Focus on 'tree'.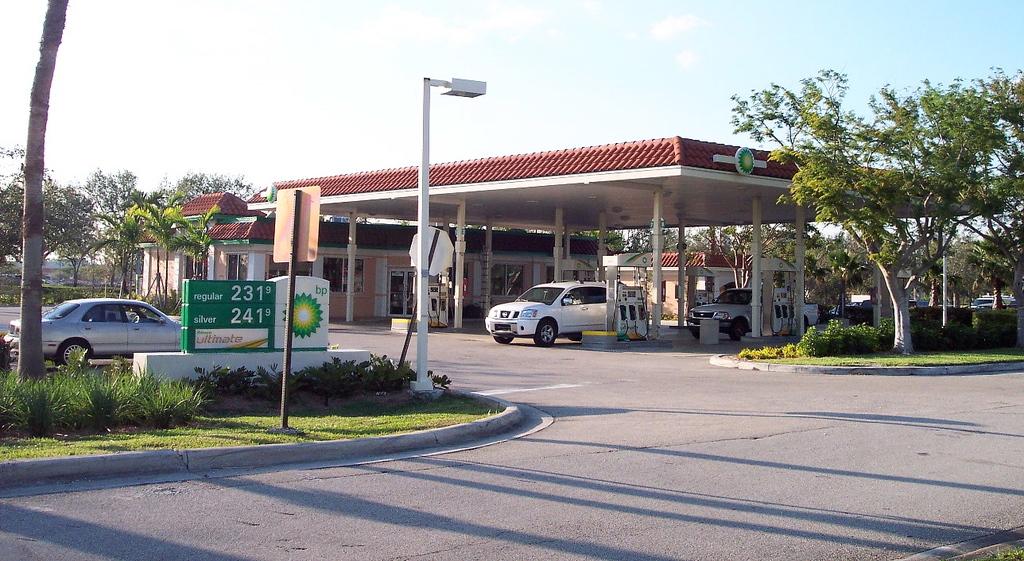
Focused at <bbox>95, 188, 161, 297</bbox>.
